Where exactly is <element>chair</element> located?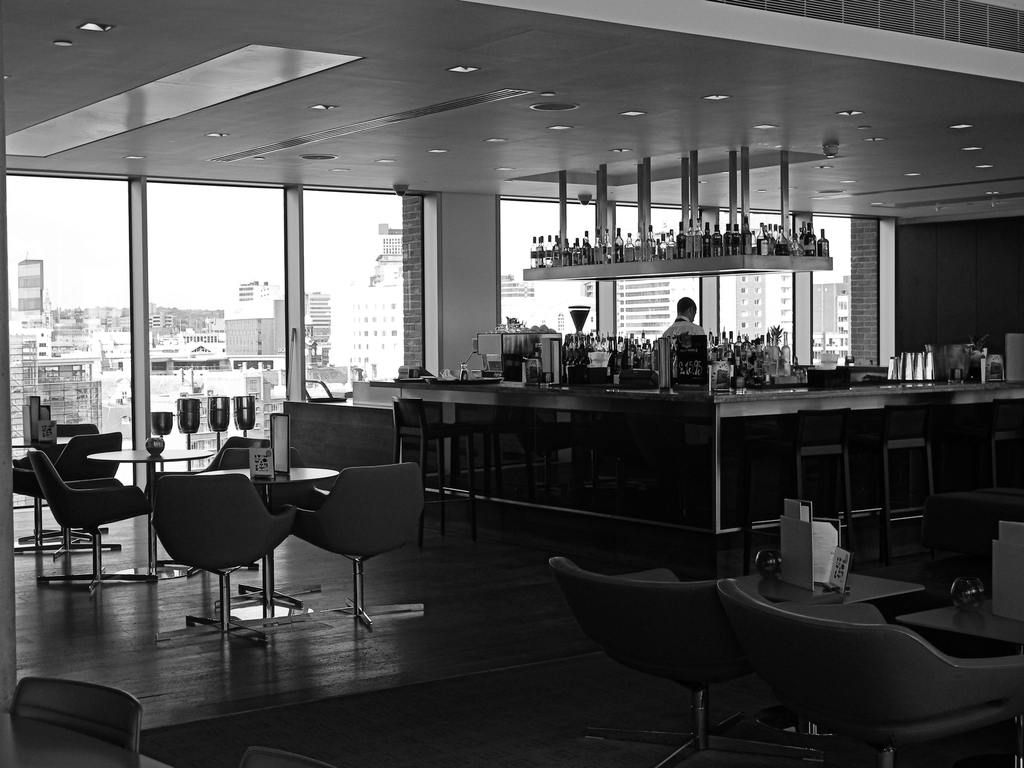
Its bounding box is crop(236, 749, 335, 767).
